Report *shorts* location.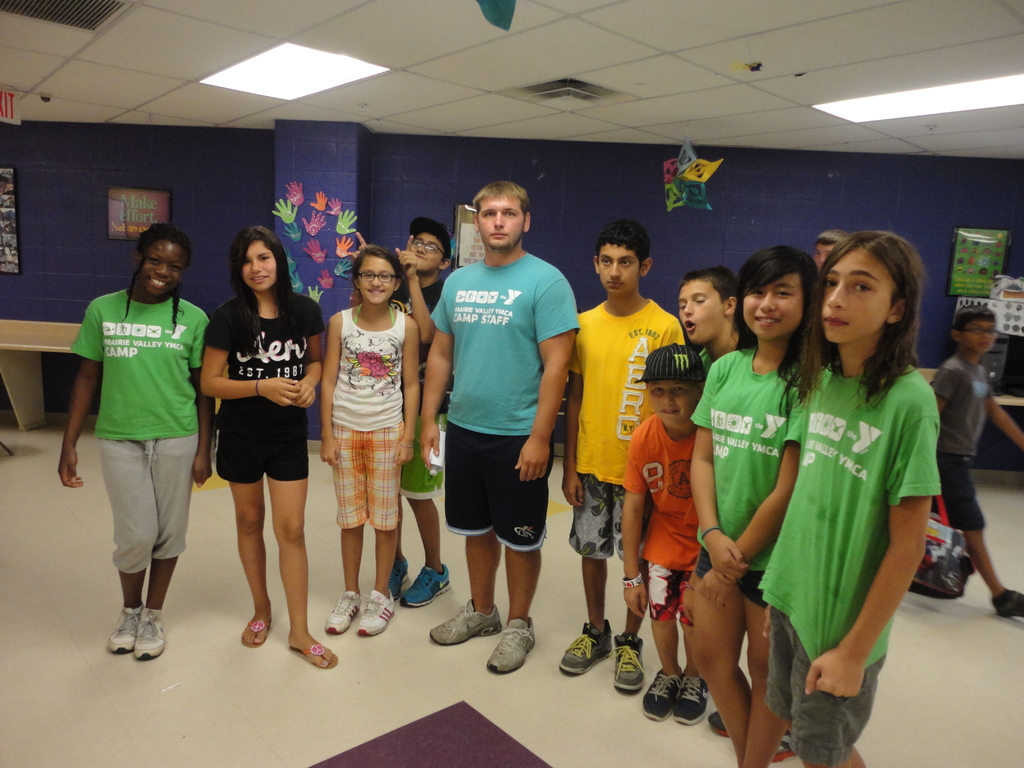
Report: (left=927, top=455, right=986, bottom=532).
